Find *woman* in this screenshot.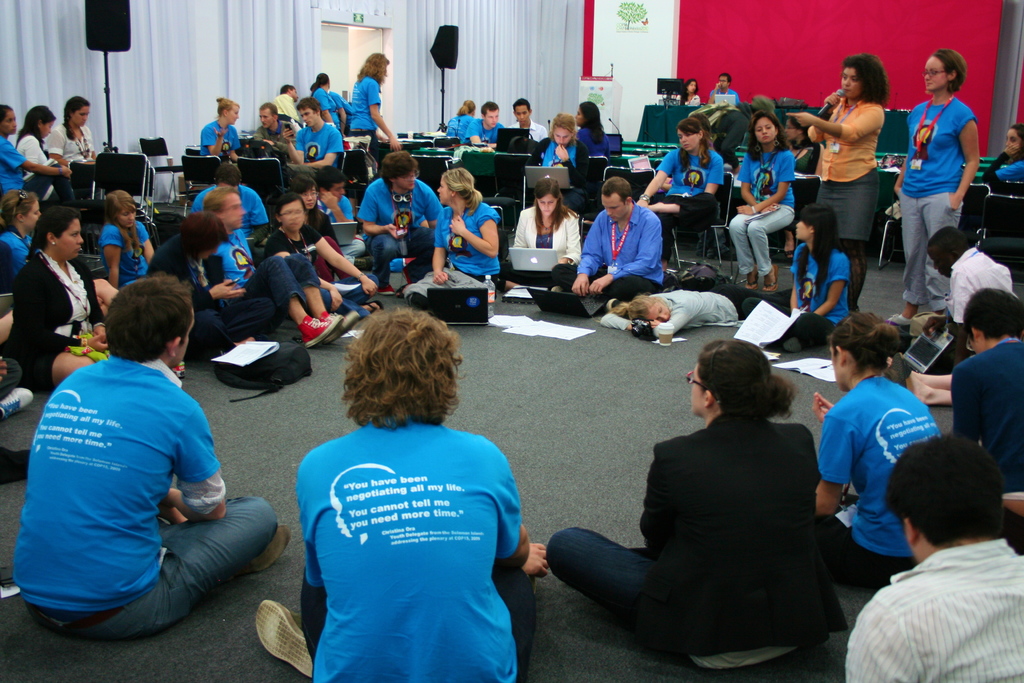
The bounding box for *woman* is BBox(200, 96, 244, 177).
